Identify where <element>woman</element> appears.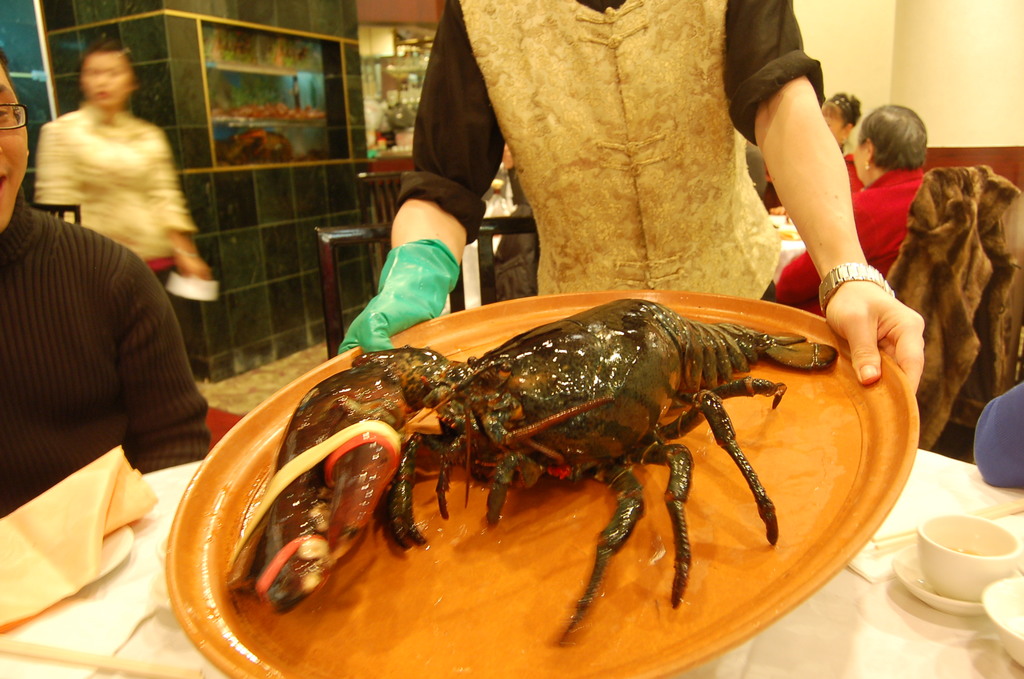
Appears at <bbox>34, 36, 205, 358</bbox>.
